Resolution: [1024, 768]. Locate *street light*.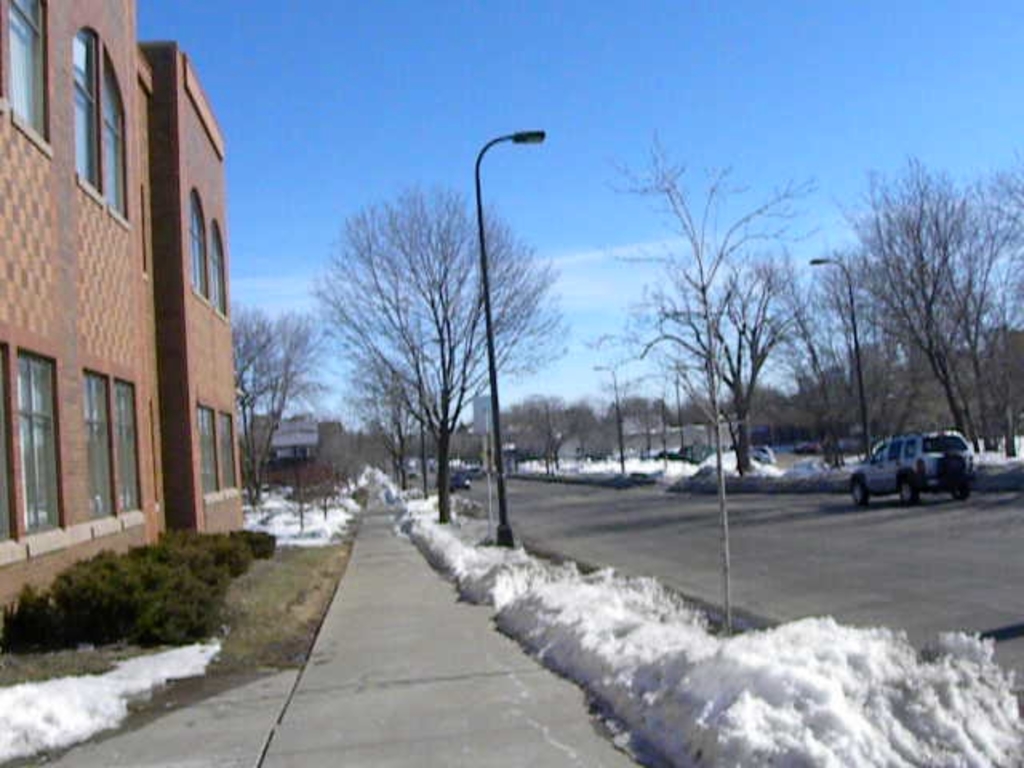
<box>800,256,878,462</box>.
